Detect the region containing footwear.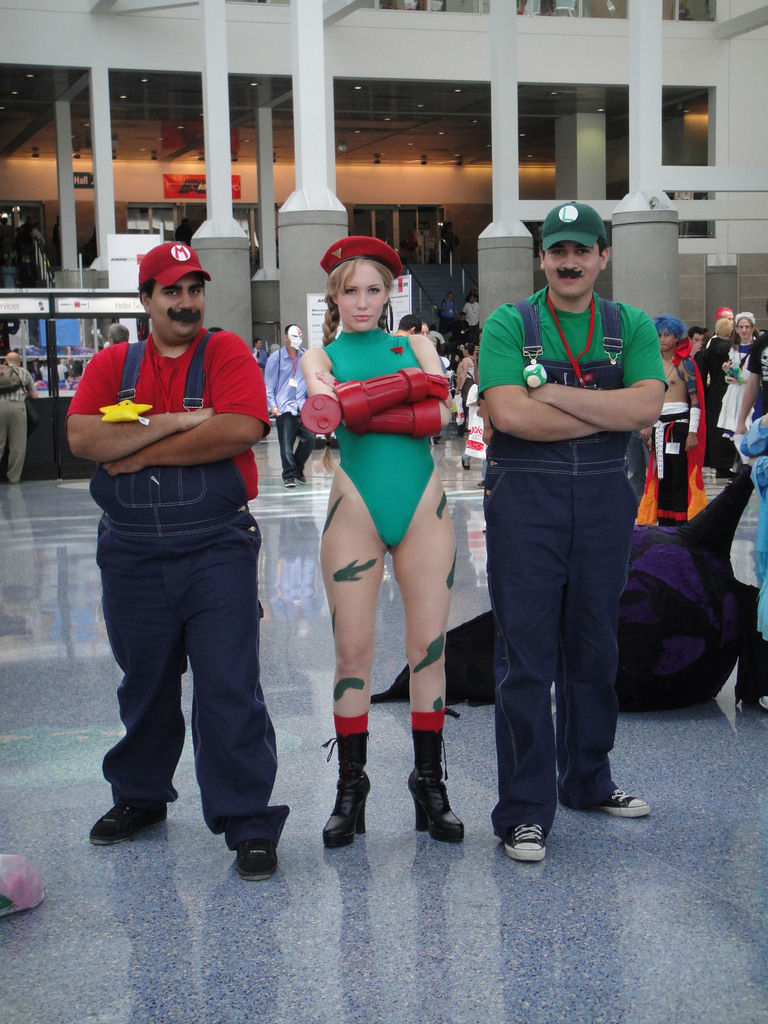
box=[312, 776, 376, 852].
